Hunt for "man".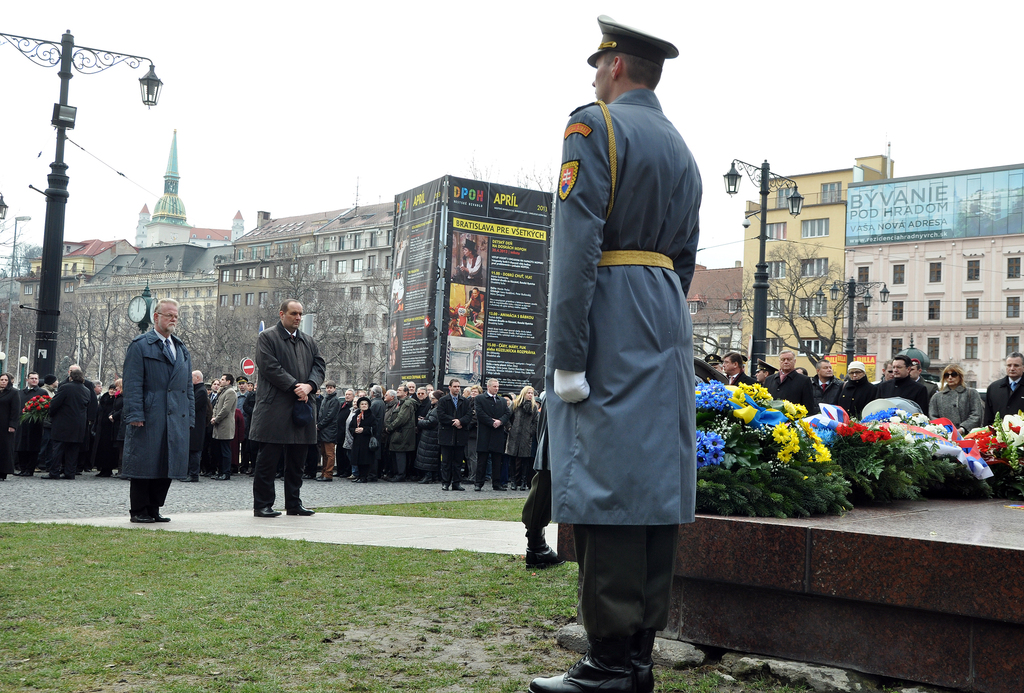
Hunted down at box(95, 379, 104, 398).
